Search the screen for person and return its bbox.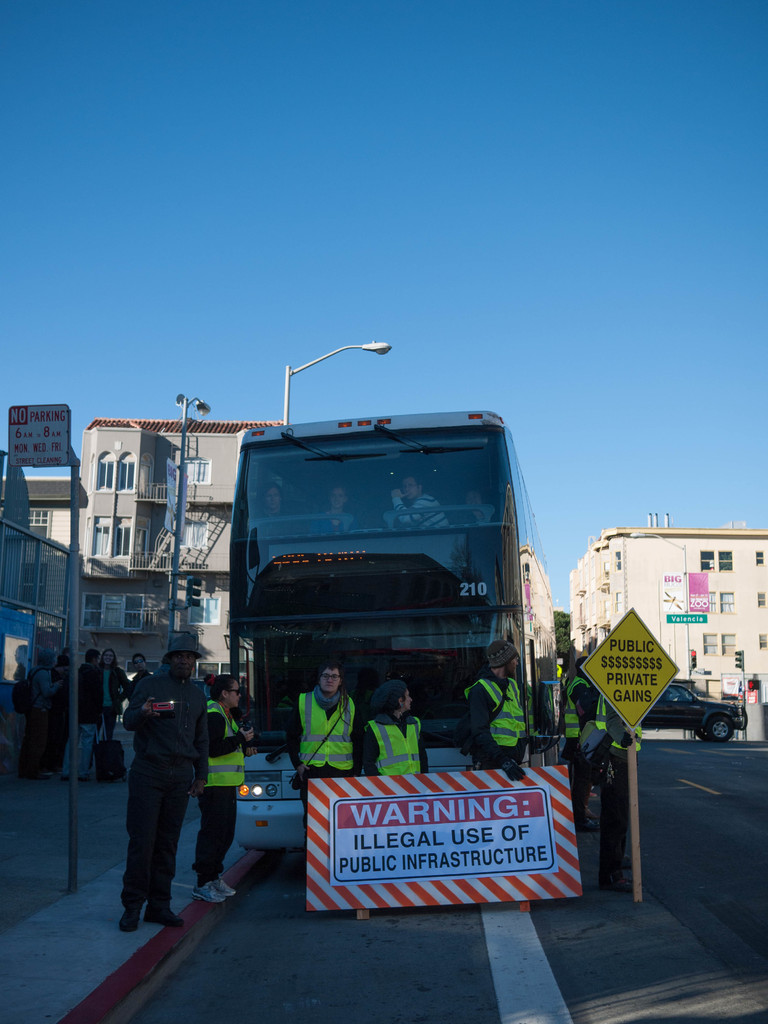
Found: Rect(188, 671, 258, 904).
